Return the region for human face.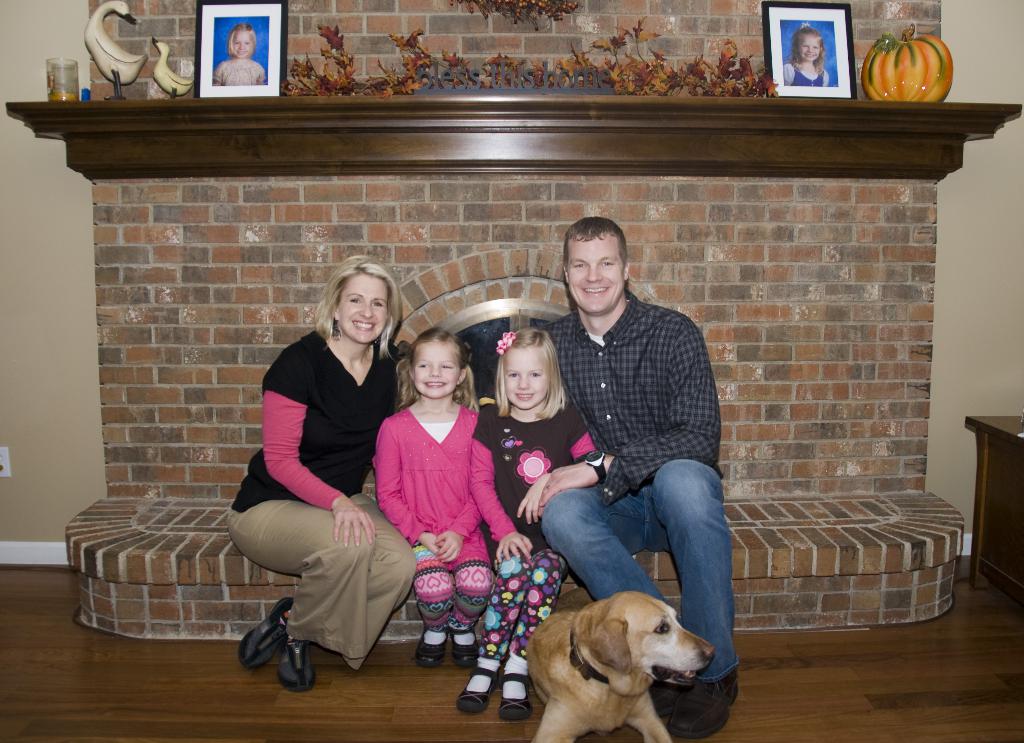
Rect(232, 28, 255, 58).
